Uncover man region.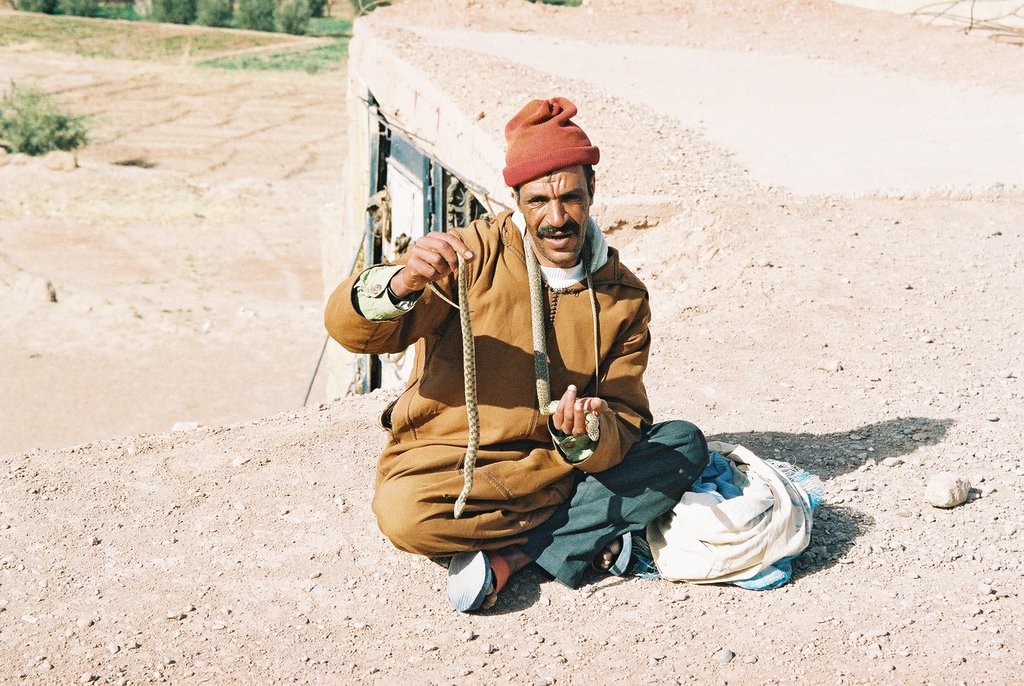
Uncovered: BBox(338, 119, 730, 605).
